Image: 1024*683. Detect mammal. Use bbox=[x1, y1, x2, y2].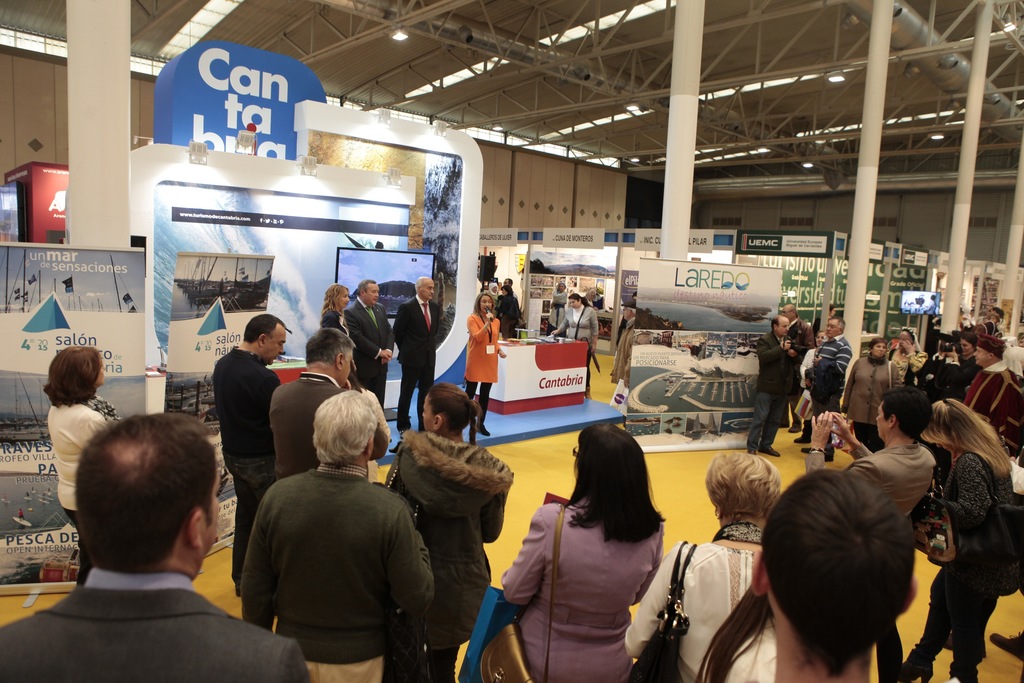
bbox=[904, 393, 1023, 682].
